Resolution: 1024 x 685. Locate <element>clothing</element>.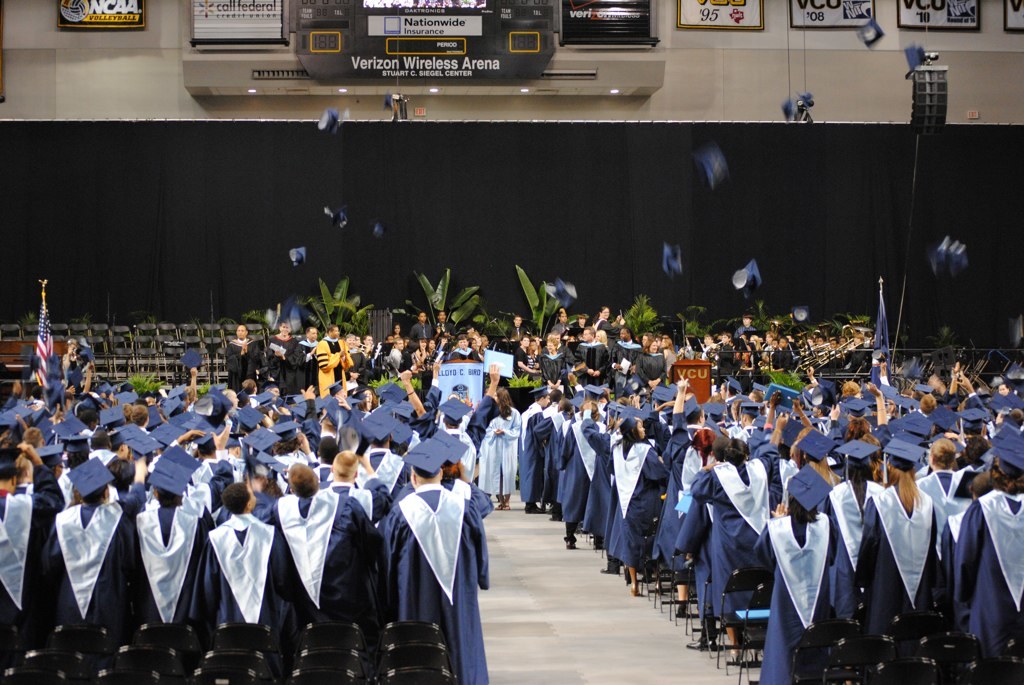
bbox(263, 485, 376, 628).
